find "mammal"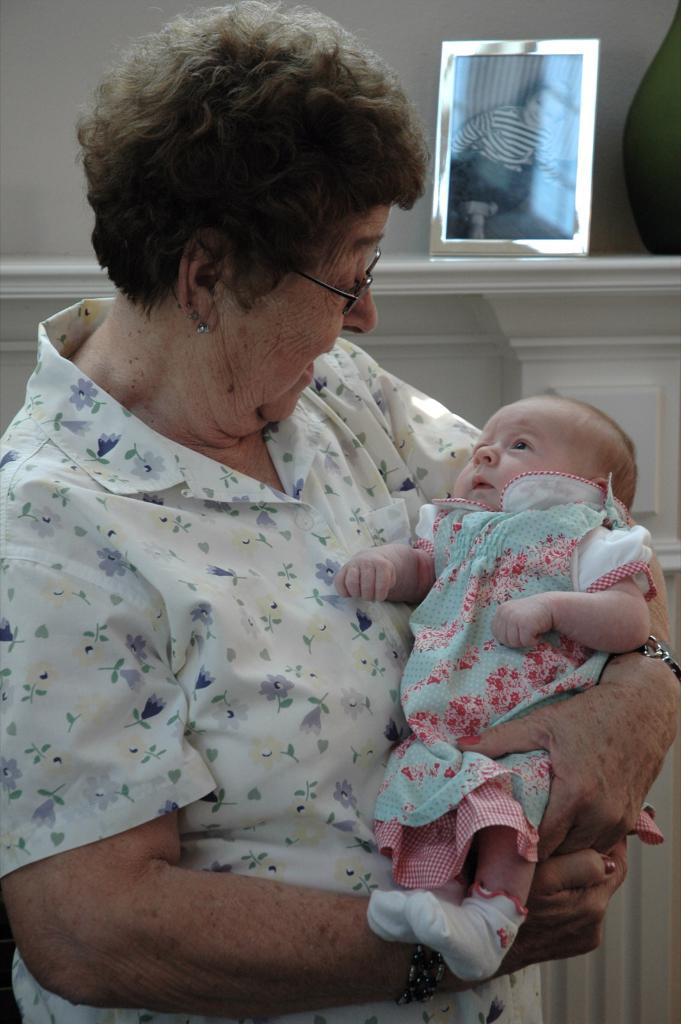
4,6,676,1018
